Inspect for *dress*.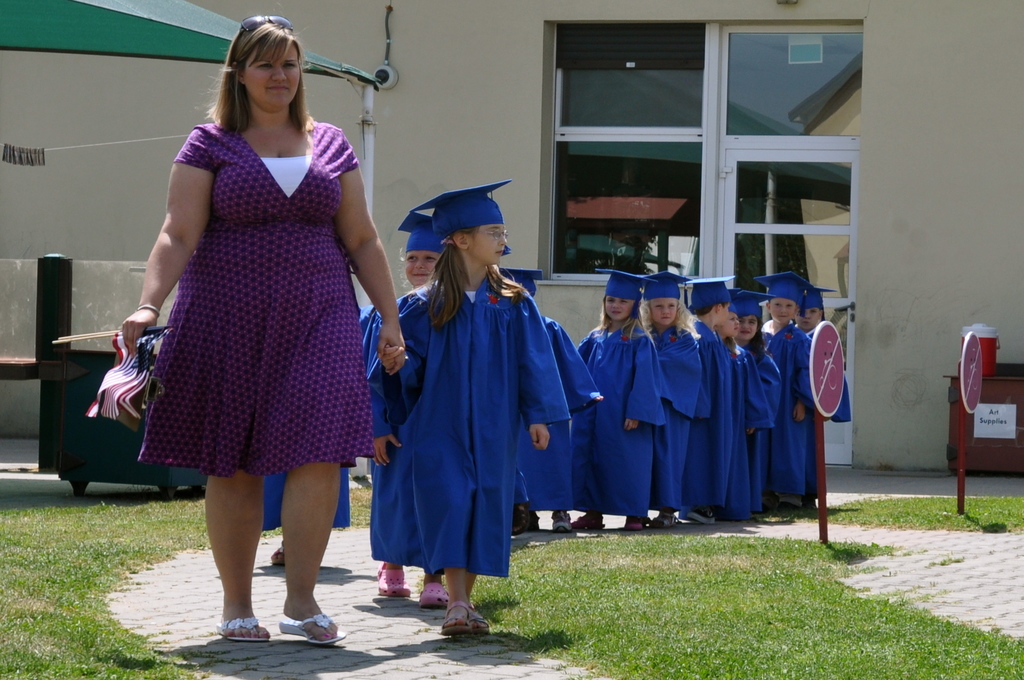
Inspection: x1=141 y1=117 x2=394 y2=490.
